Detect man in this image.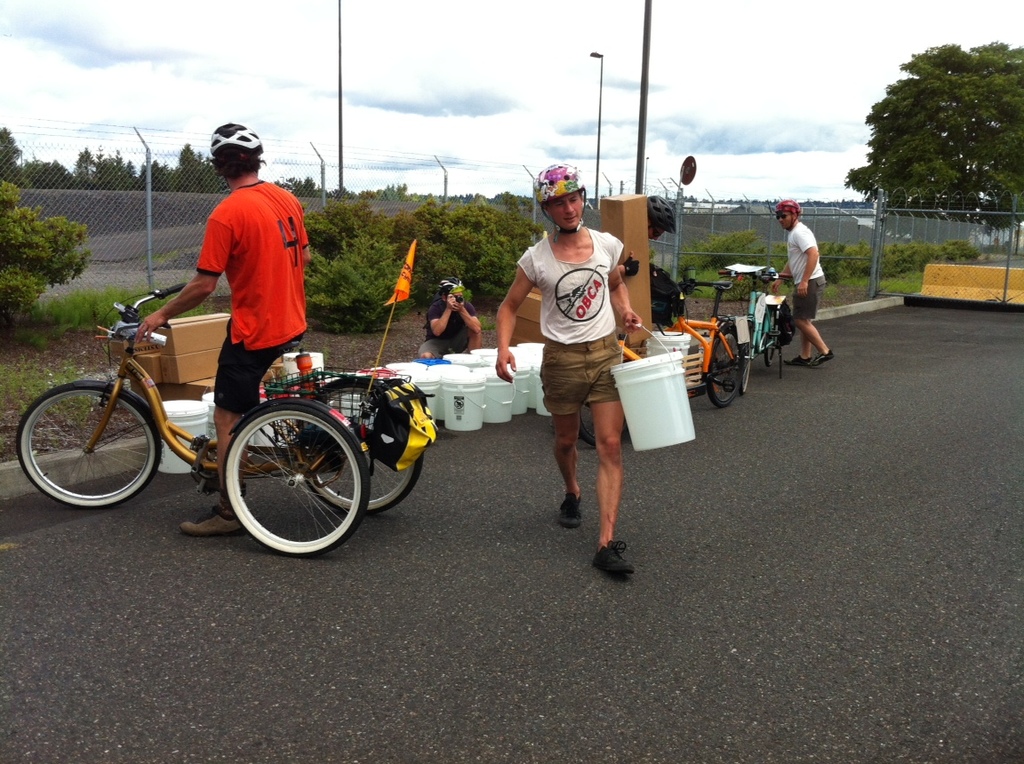
Detection: {"x1": 621, "y1": 191, "x2": 686, "y2": 282}.
